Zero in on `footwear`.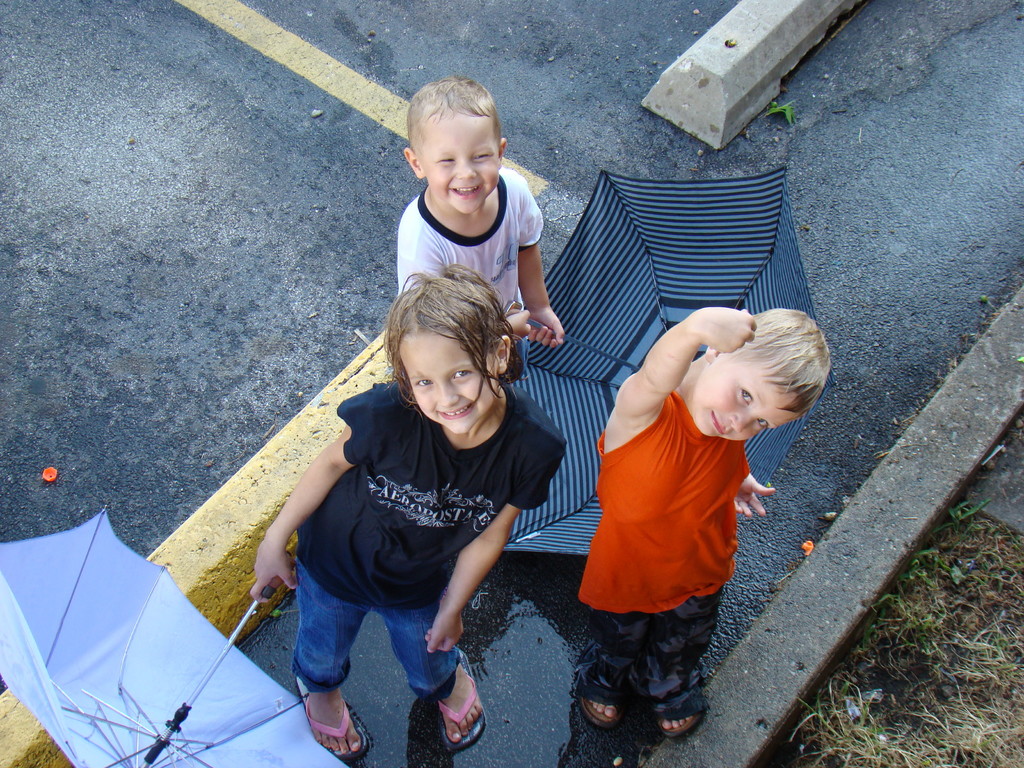
Zeroed in: 580 698 624 730.
